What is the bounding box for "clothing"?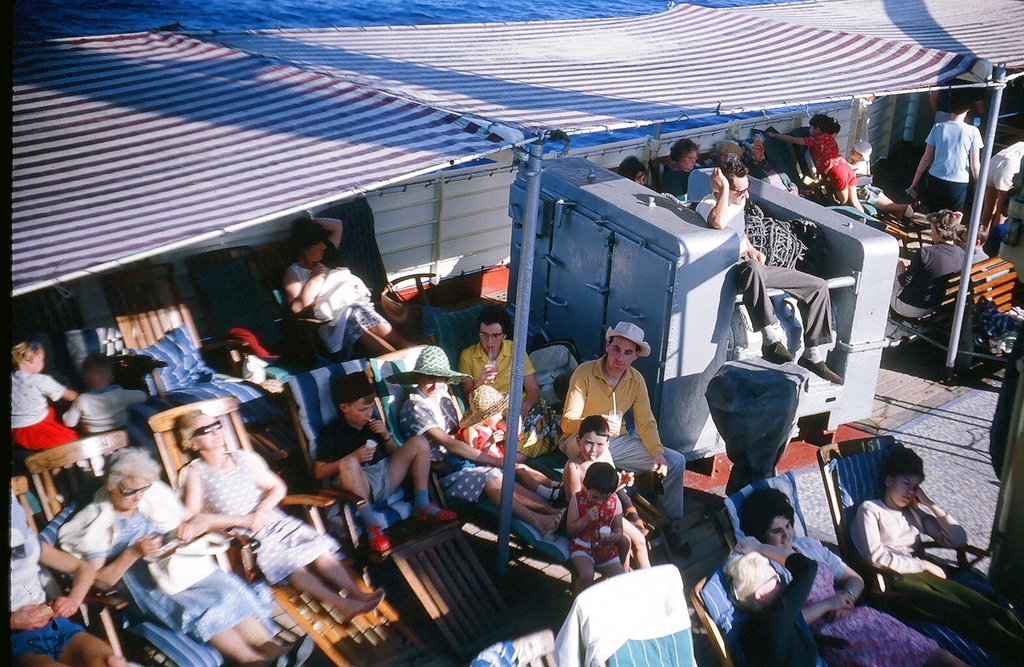
select_region(178, 450, 342, 592).
